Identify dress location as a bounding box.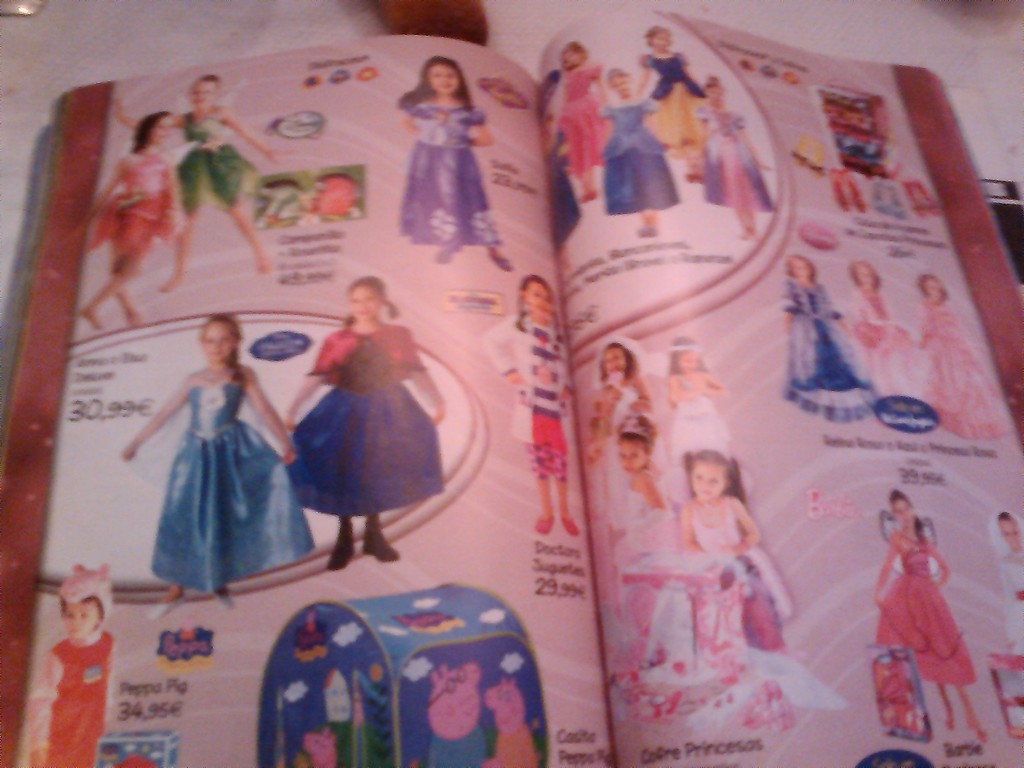
[849, 285, 920, 400].
